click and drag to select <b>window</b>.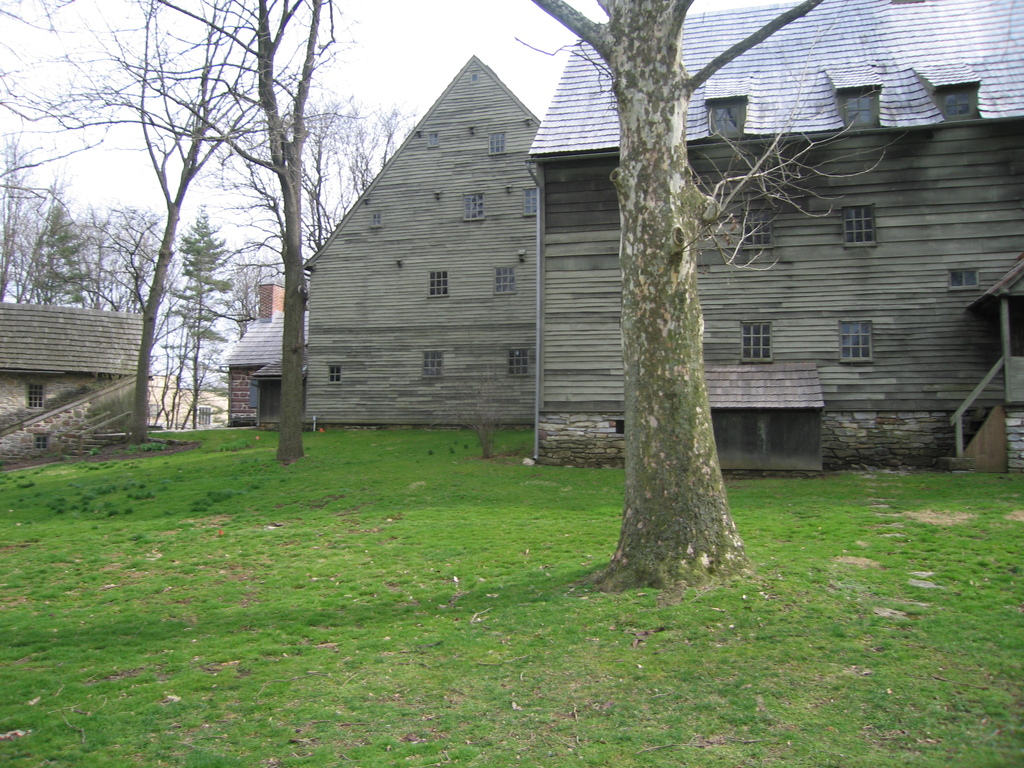
Selection: [left=521, top=190, right=534, bottom=216].
